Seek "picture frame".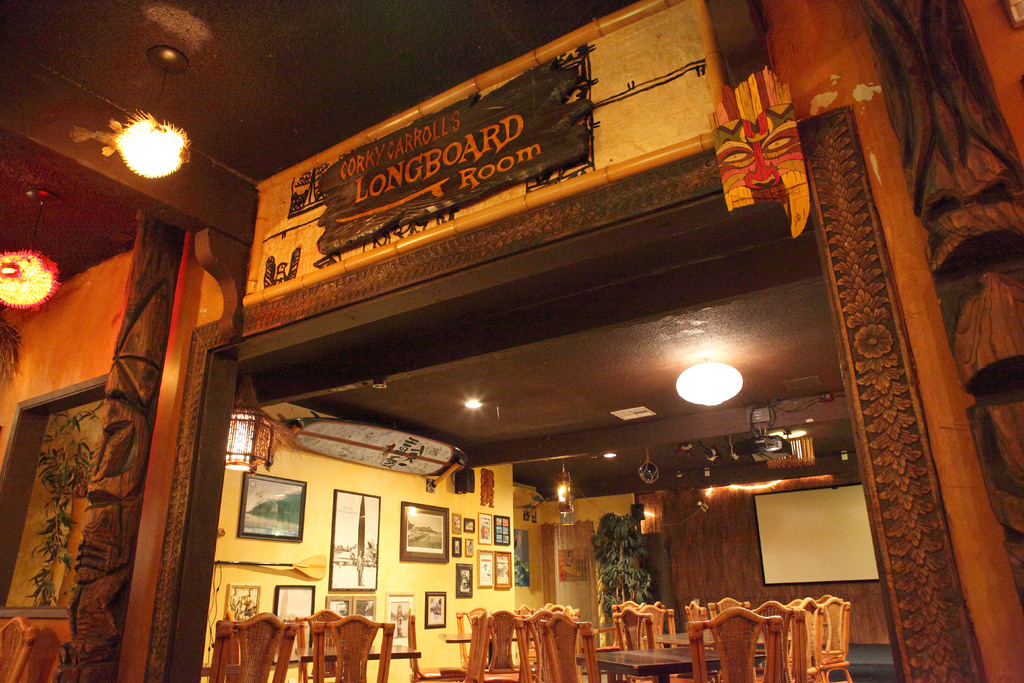
<region>383, 591, 416, 646</region>.
